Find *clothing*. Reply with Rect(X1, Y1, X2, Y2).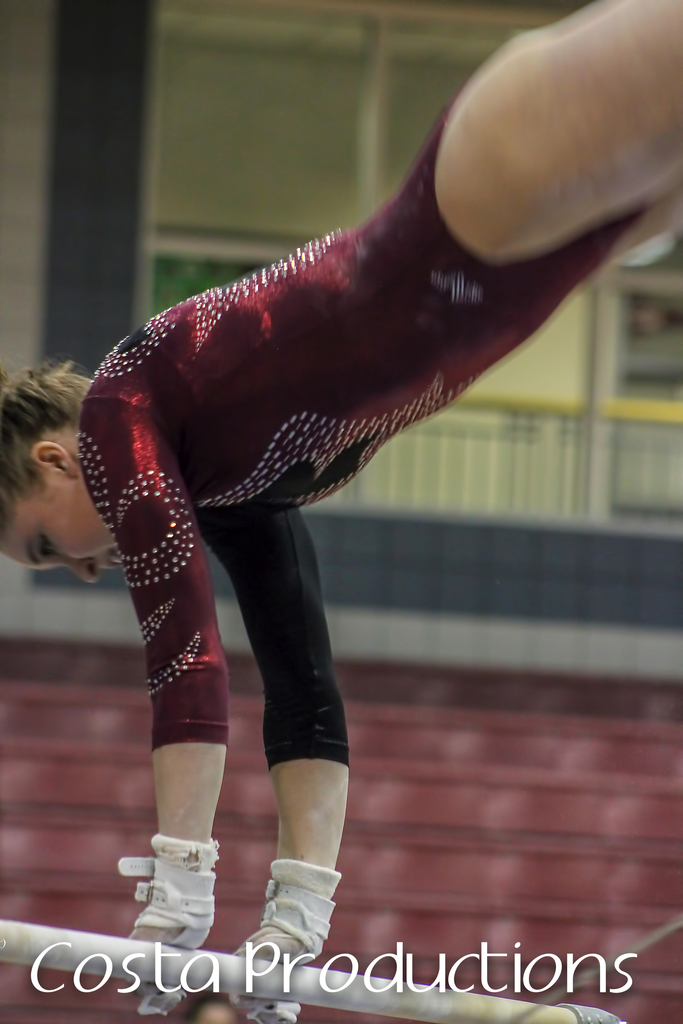
Rect(81, 43, 592, 846).
